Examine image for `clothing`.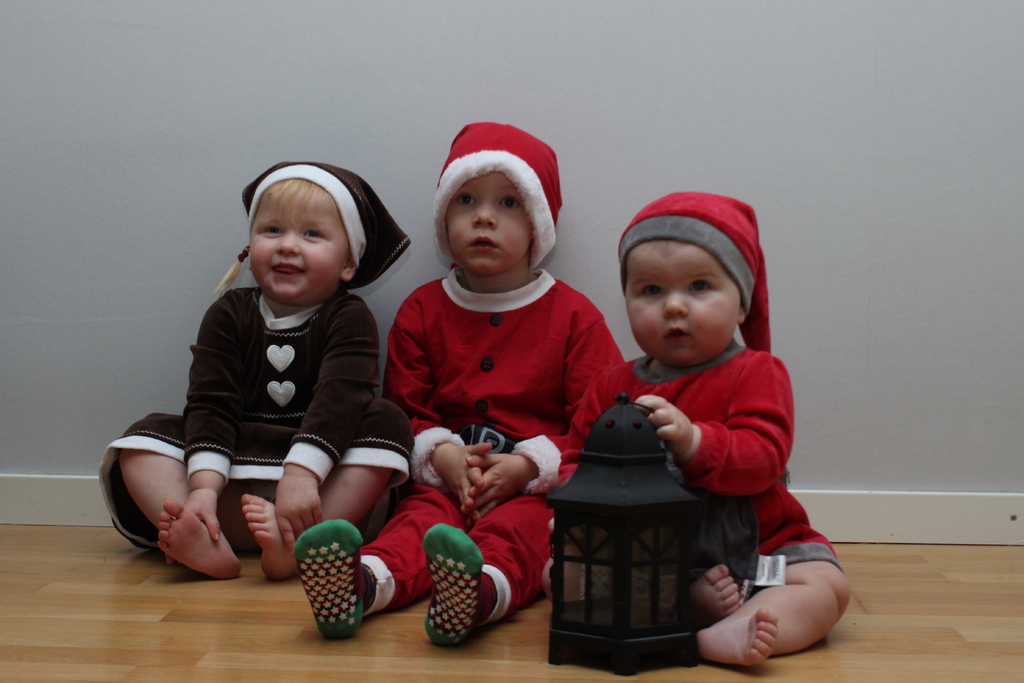
Examination result: {"left": 555, "top": 331, "right": 841, "bottom": 564}.
